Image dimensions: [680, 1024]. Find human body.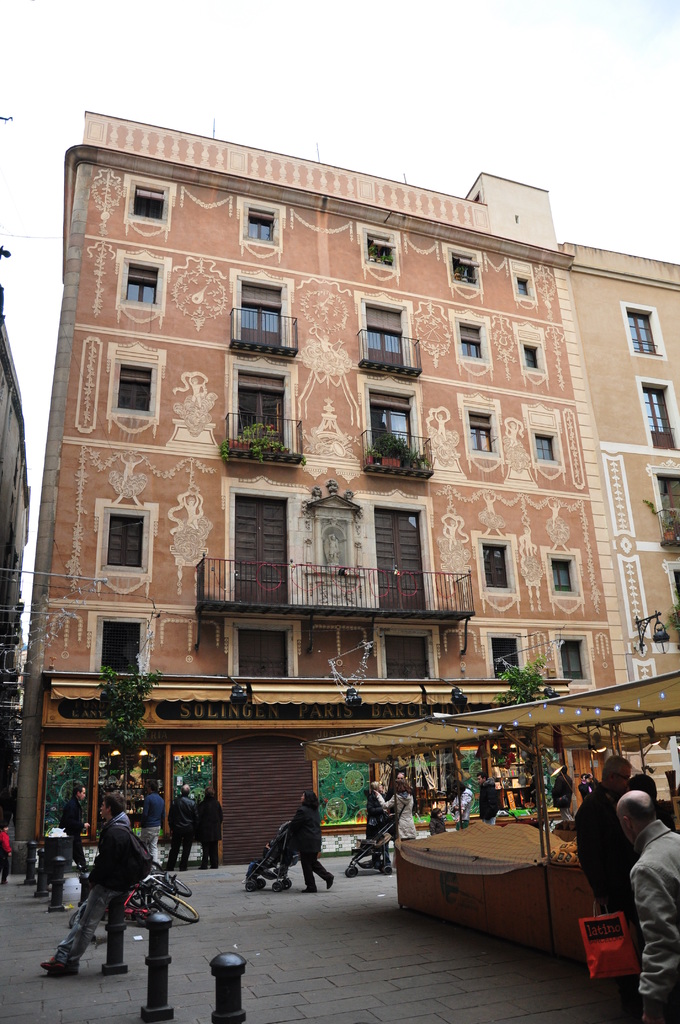
<box>615,792,679,1023</box>.
